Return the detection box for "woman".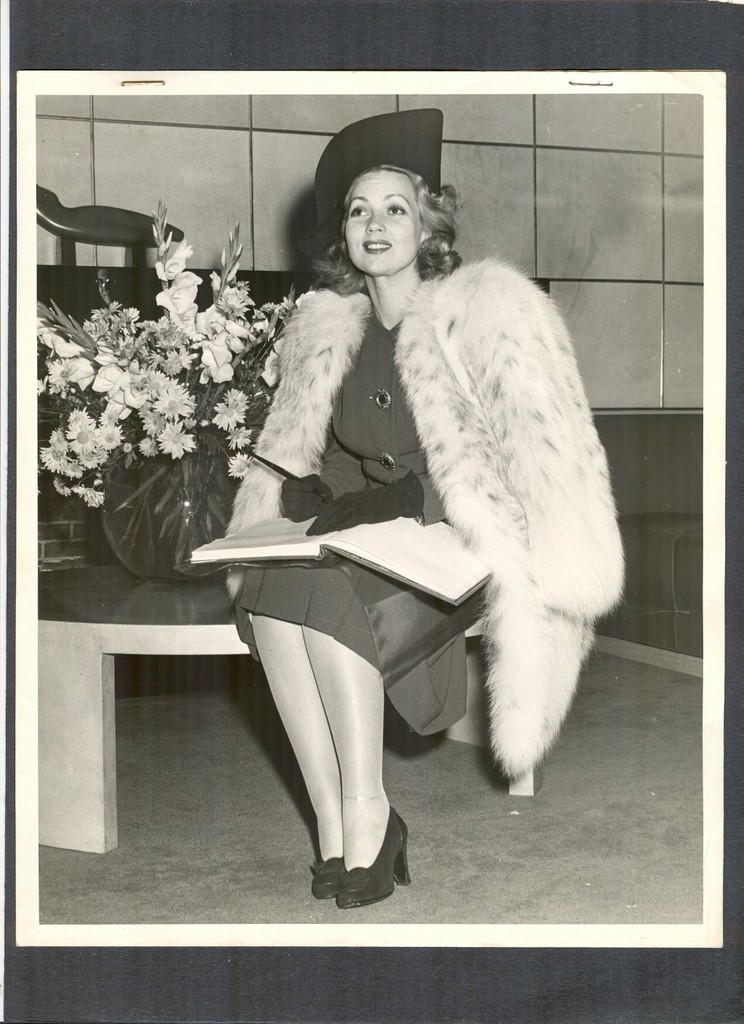
[184, 129, 612, 877].
